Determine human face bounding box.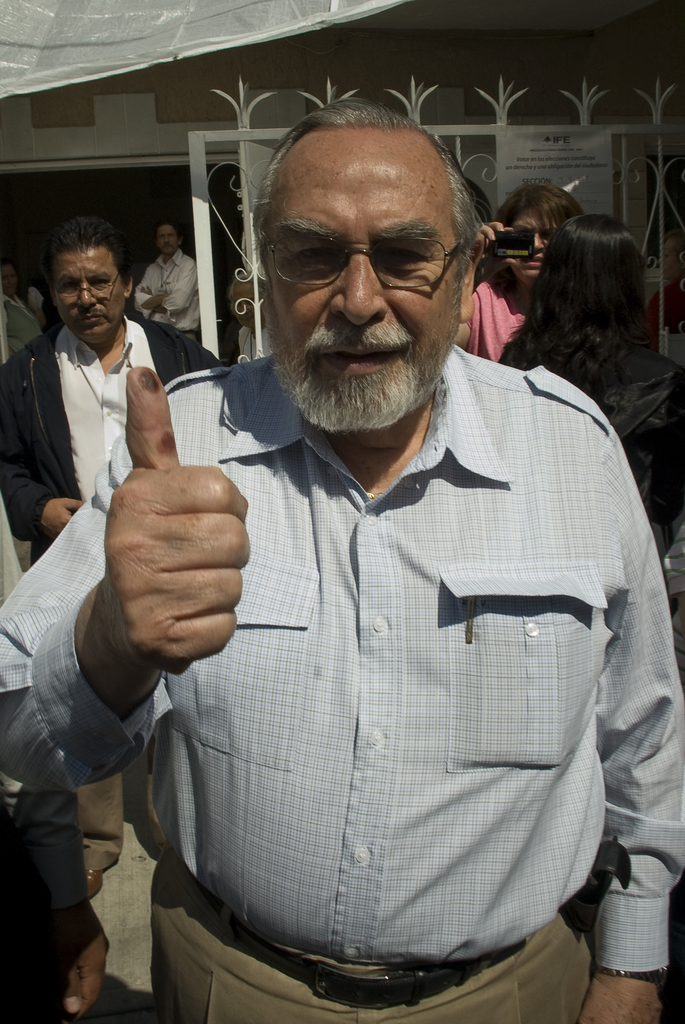
Determined: detection(49, 252, 122, 340).
